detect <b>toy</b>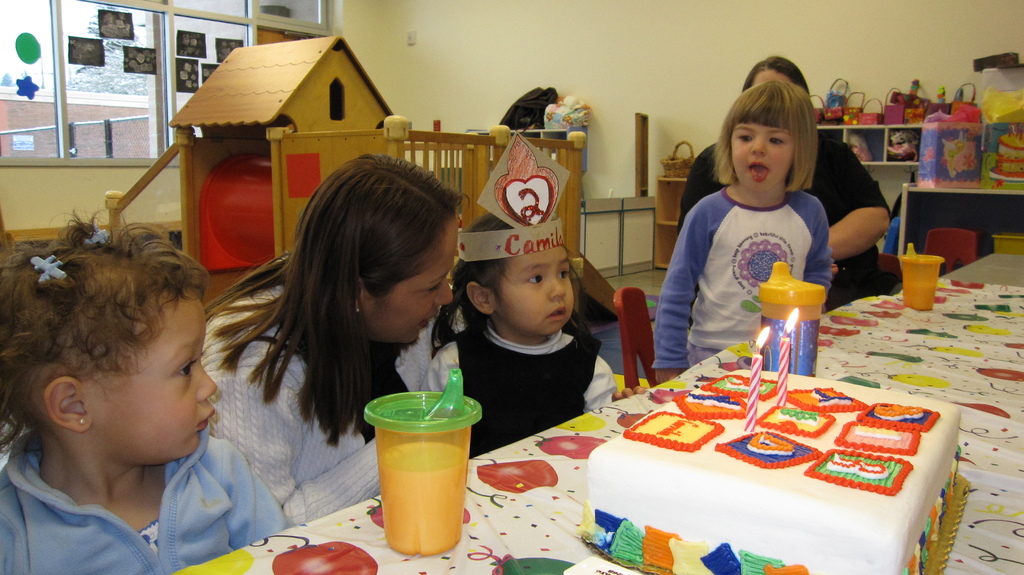
pyautogui.locateOnScreen(358, 369, 483, 558)
